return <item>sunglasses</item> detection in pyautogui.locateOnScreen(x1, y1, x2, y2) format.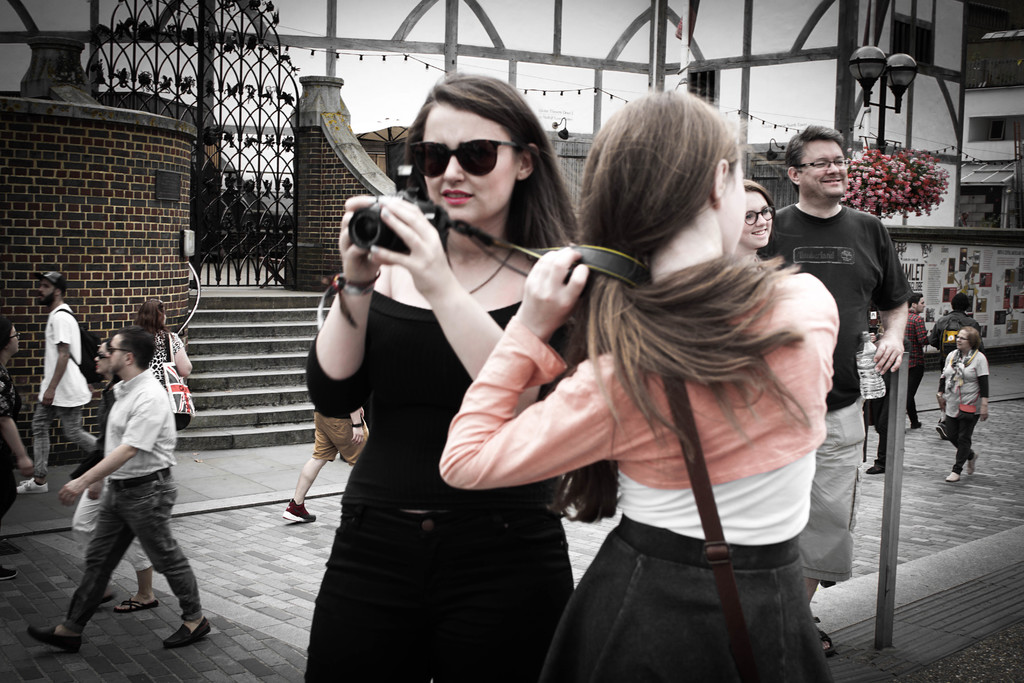
pyautogui.locateOnScreen(406, 137, 518, 179).
